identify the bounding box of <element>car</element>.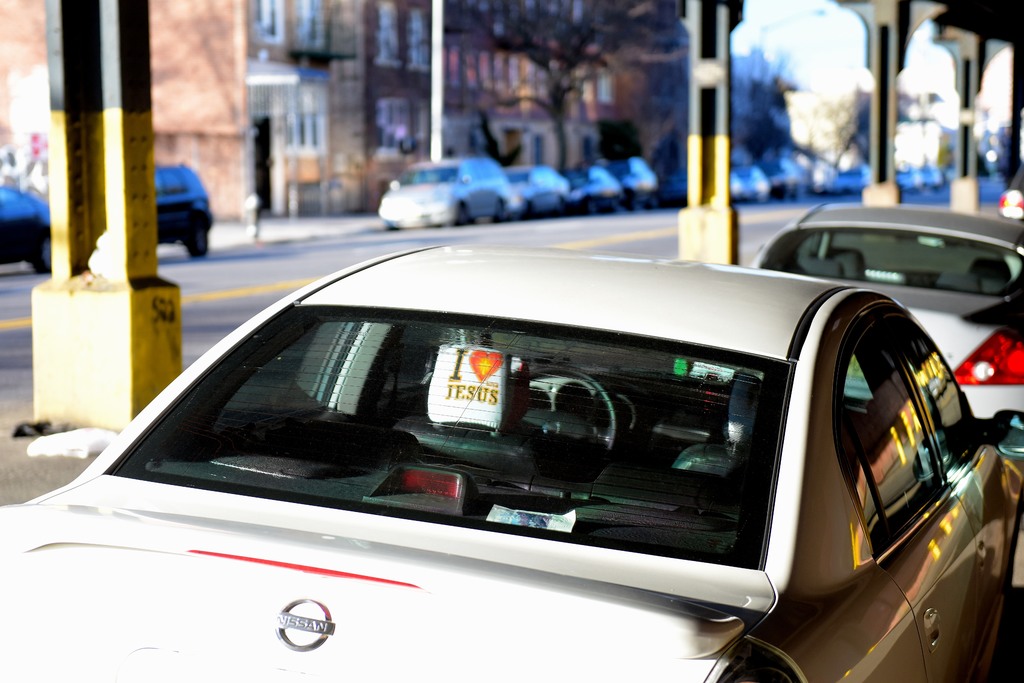
(x1=46, y1=218, x2=974, y2=682).
